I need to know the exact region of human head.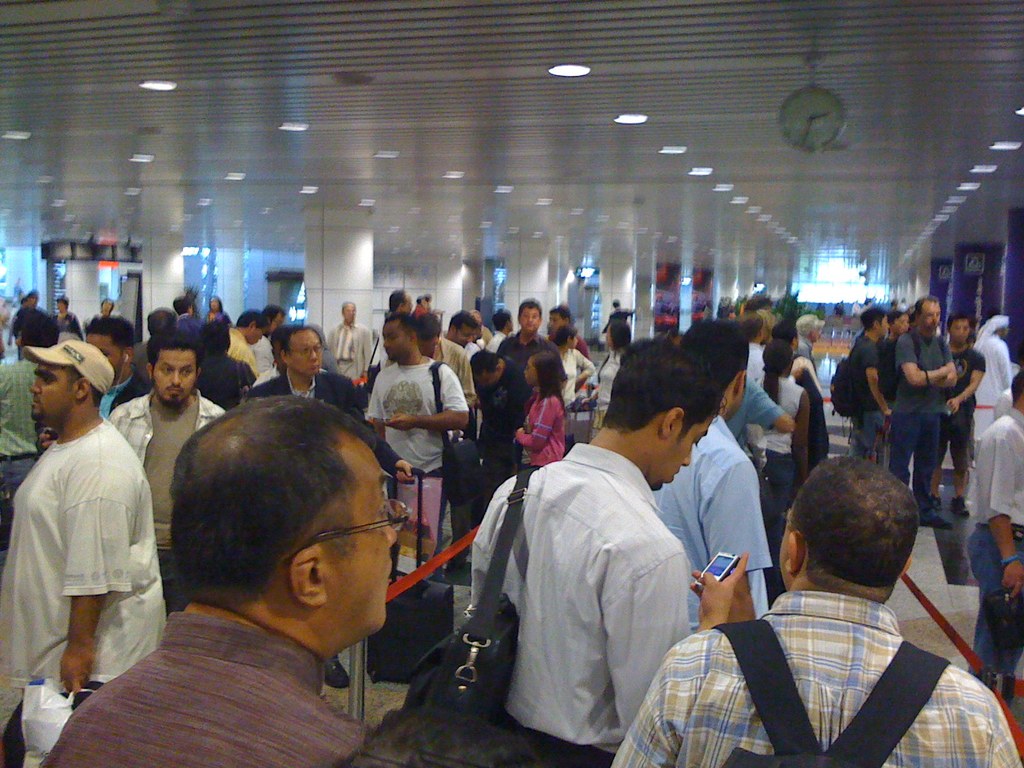
Region: [451,308,479,348].
